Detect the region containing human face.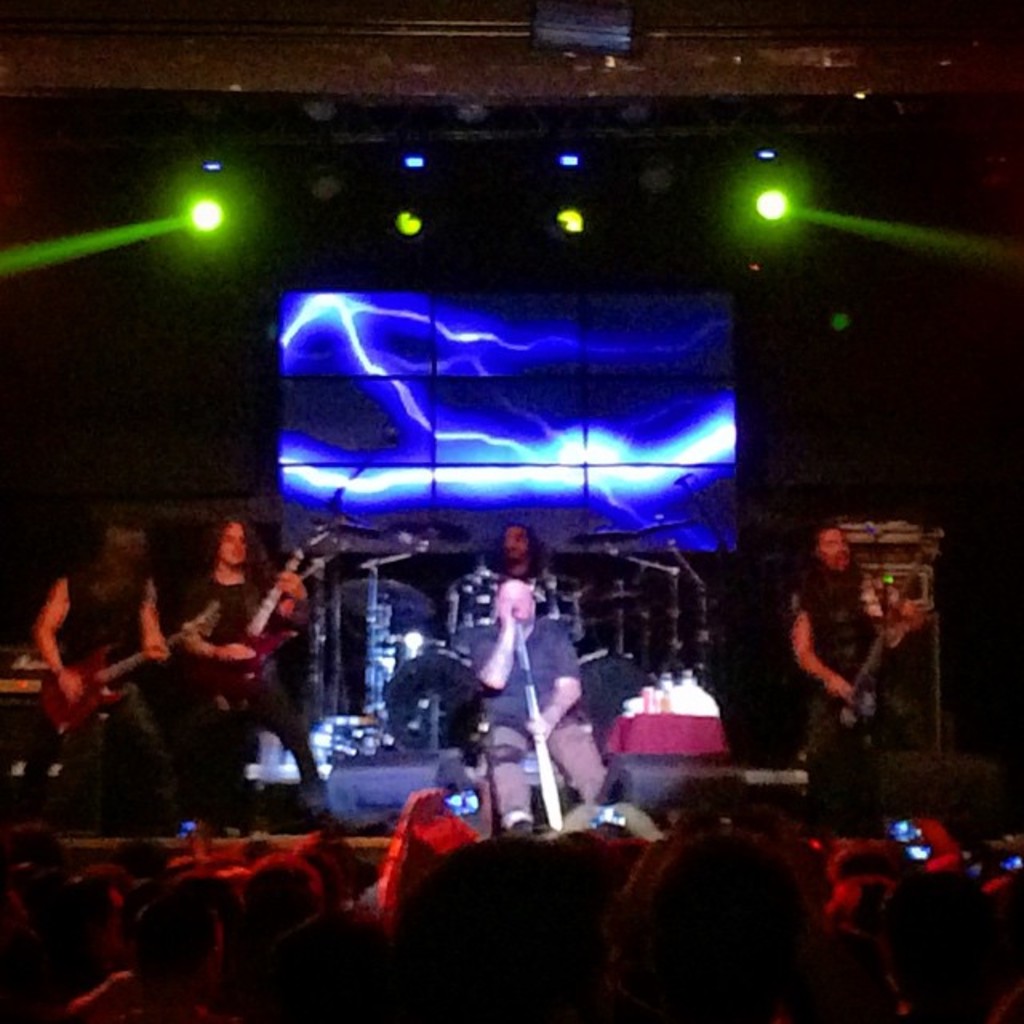
219,520,248,566.
